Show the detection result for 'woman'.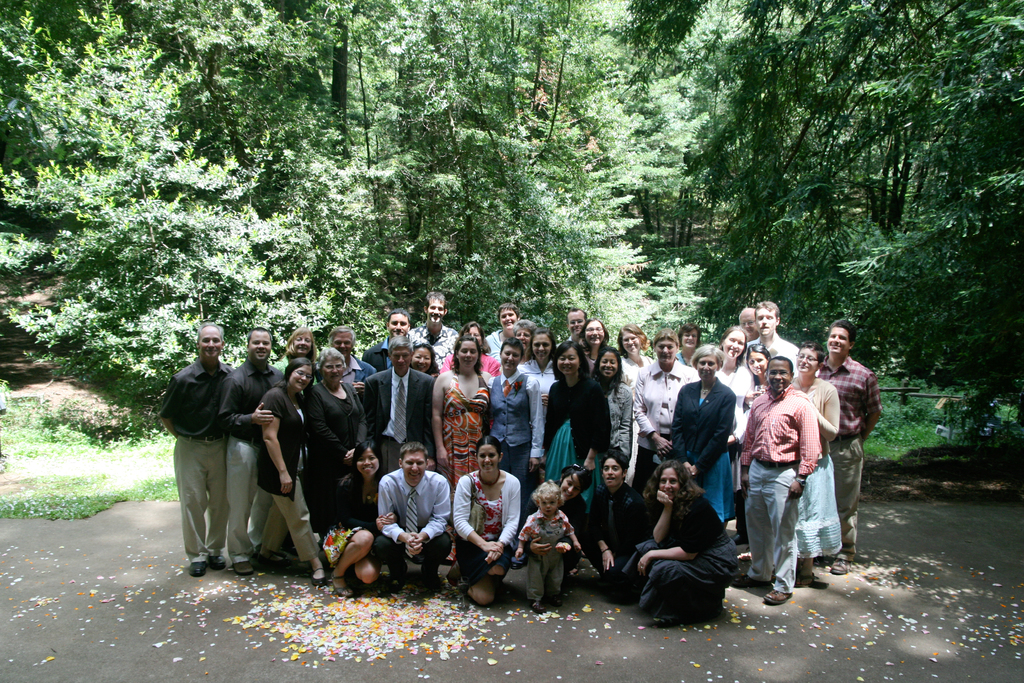
bbox=(662, 343, 732, 512).
